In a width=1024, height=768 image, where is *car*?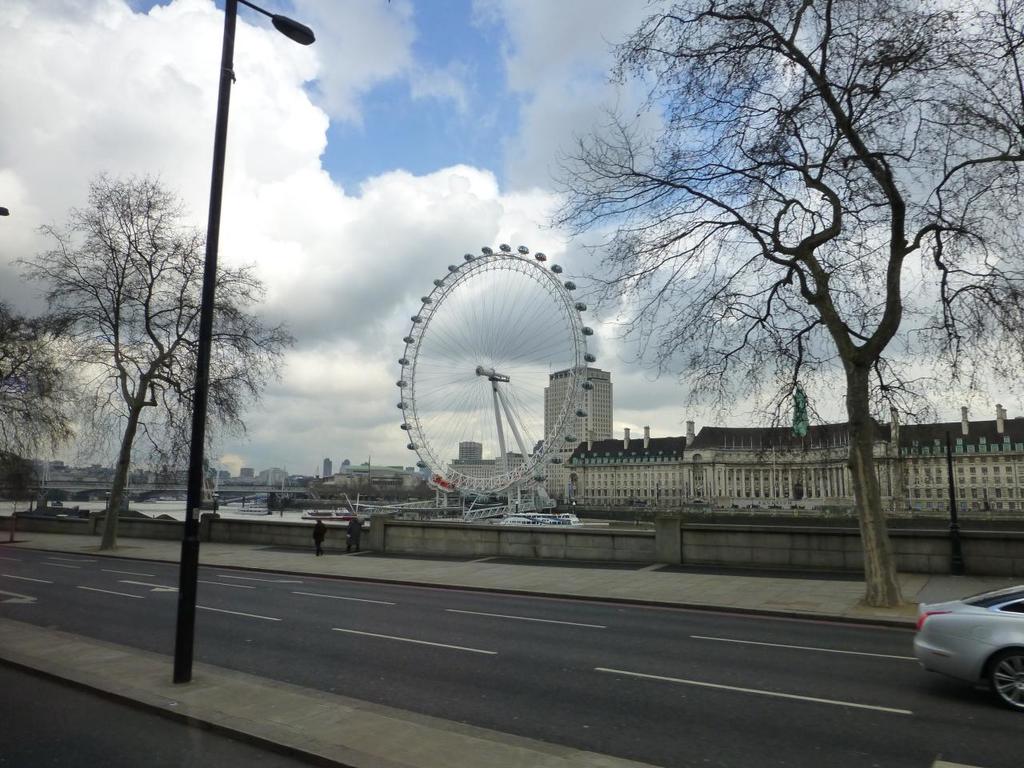
{"x1": 904, "y1": 581, "x2": 1023, "y2": 706}.
